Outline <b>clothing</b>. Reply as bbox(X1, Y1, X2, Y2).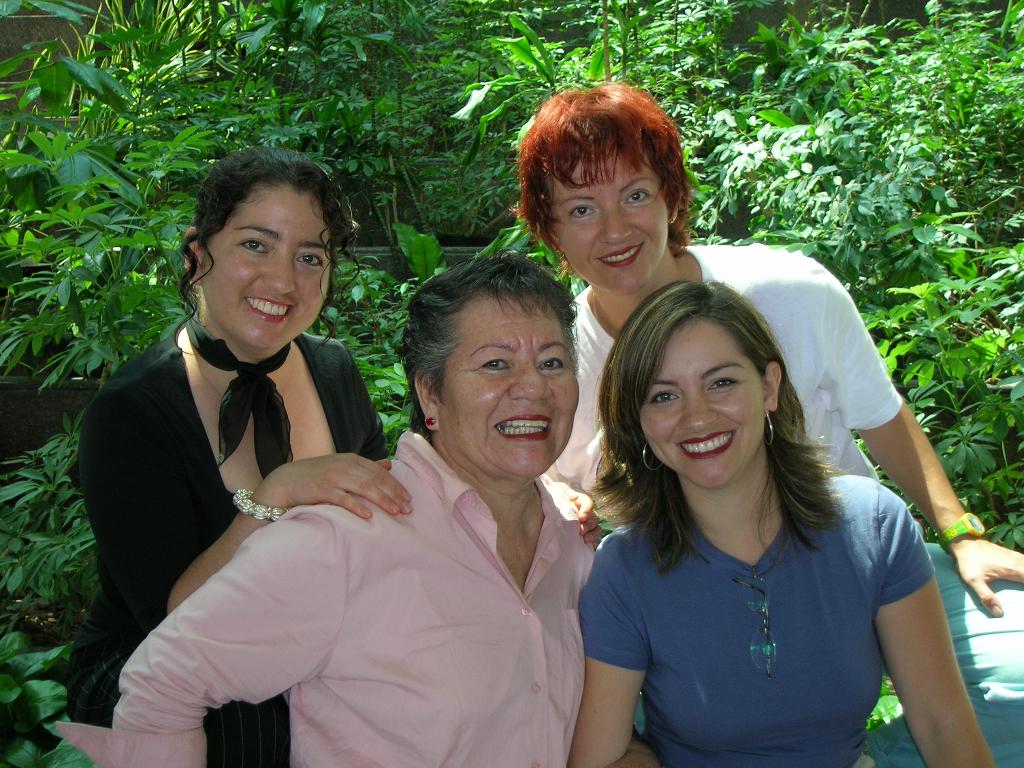
bbox(54, 424, 600, 767).
